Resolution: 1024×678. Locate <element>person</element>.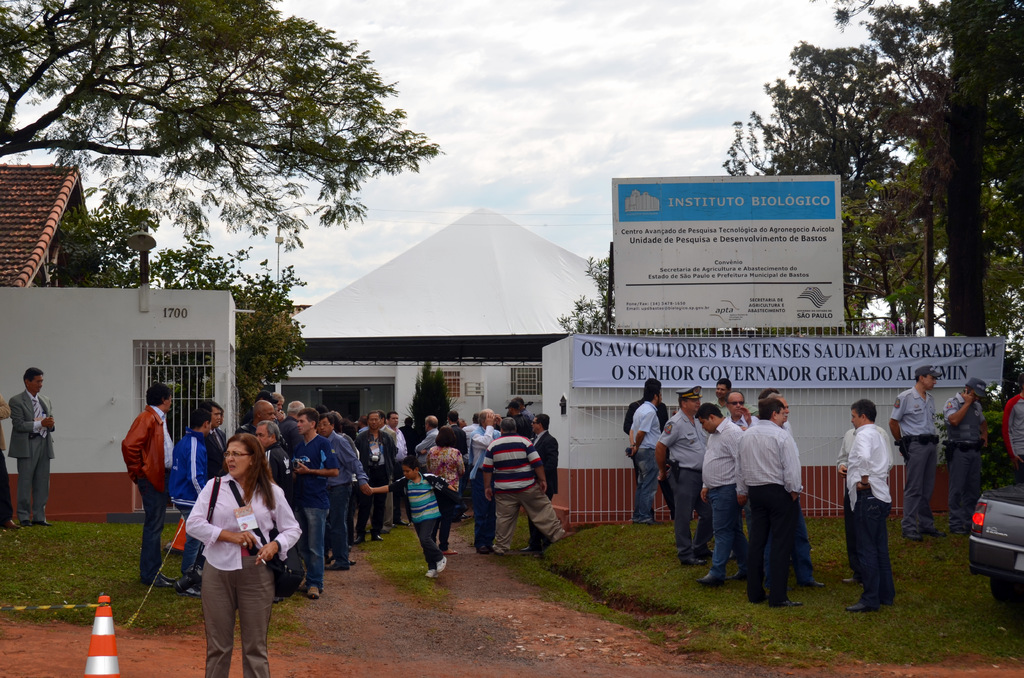
(242, 389, 277, 424).
